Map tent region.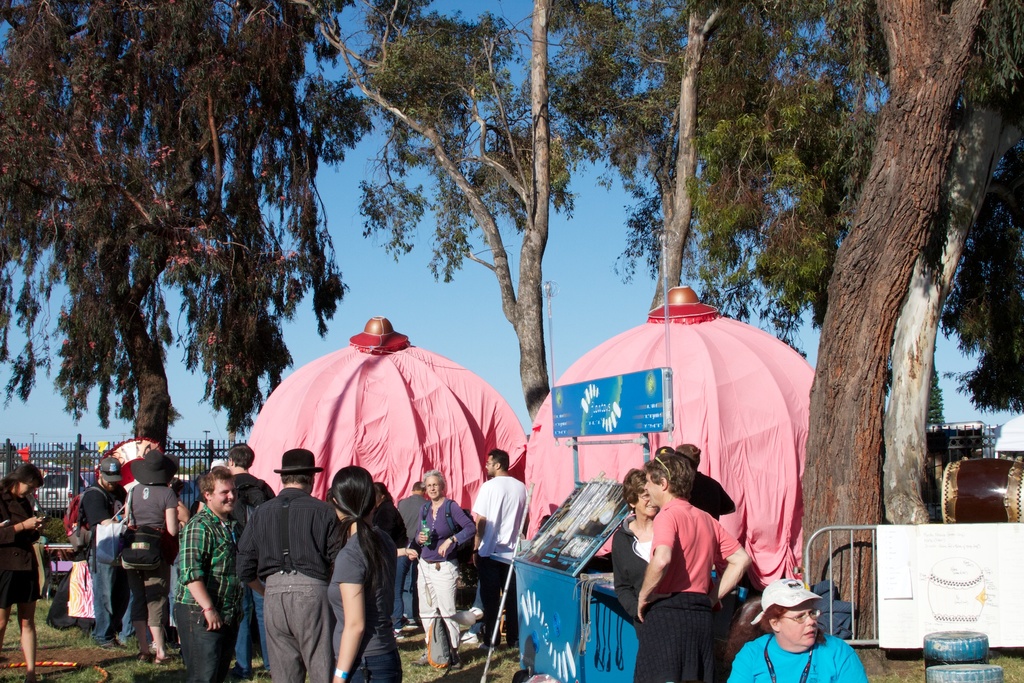
Mapped to 504 277 817 603.
